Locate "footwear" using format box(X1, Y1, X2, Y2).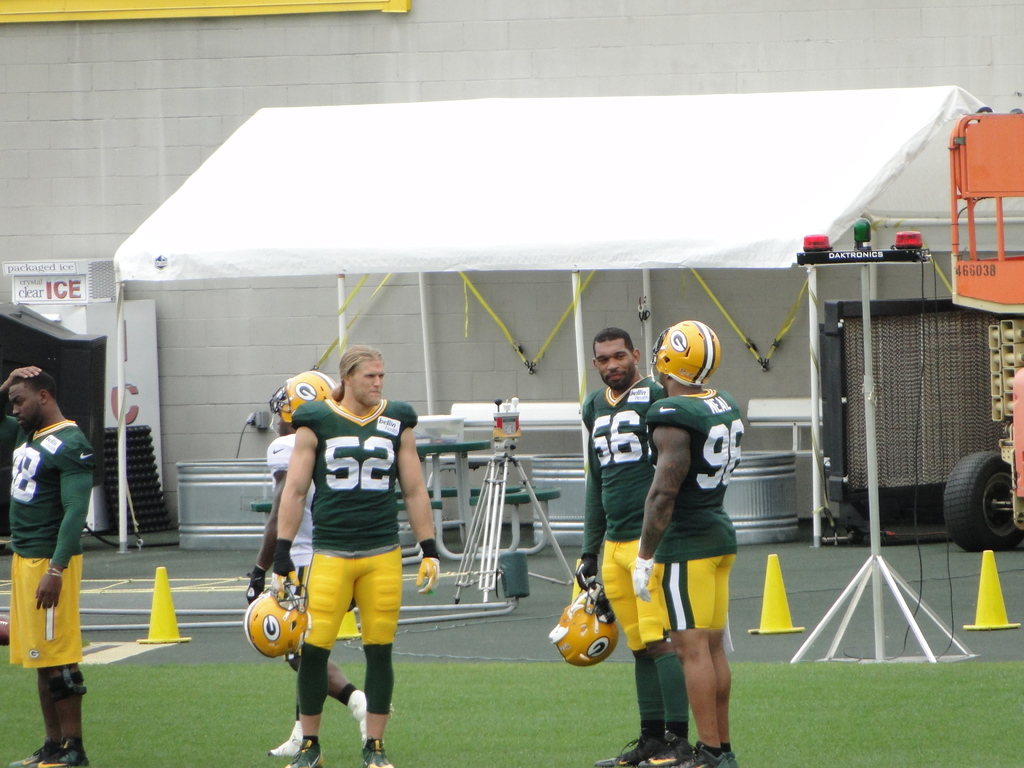
box(637, 734, 690, 767).
